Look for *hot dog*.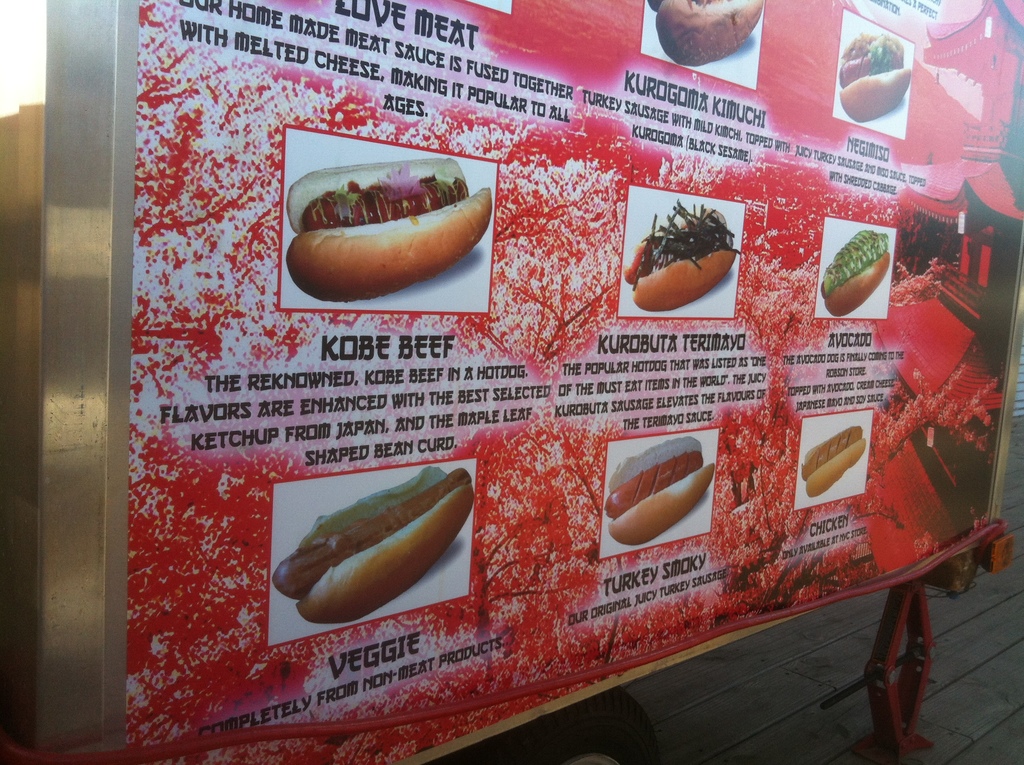
Found: 623,198,739,314.
